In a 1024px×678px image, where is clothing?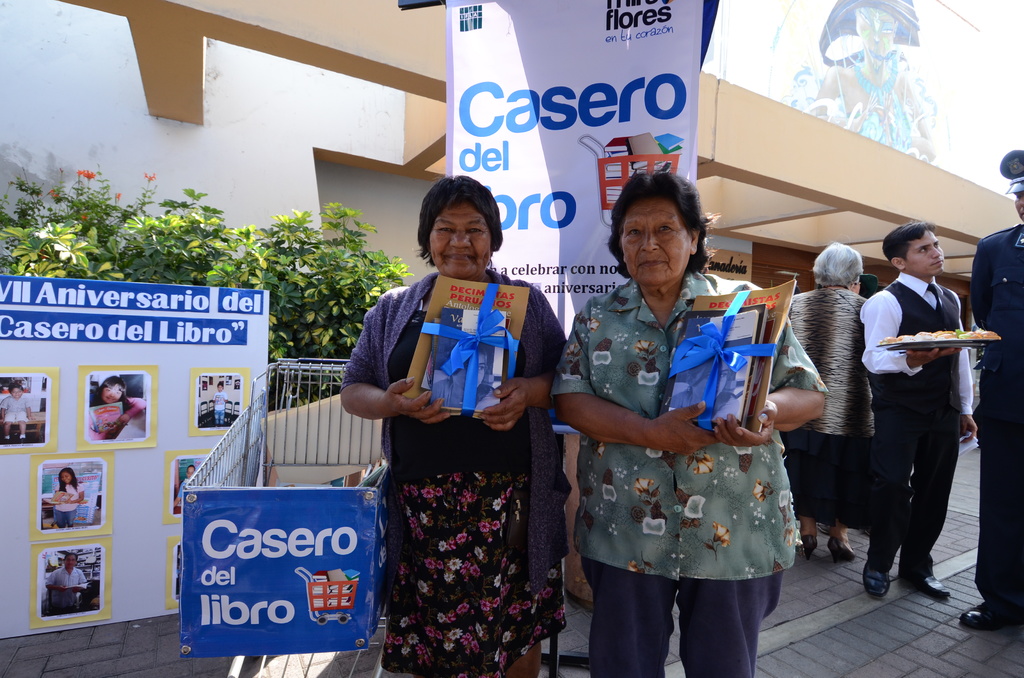
x1=962, y1=211, x2=1023, y2=612.
